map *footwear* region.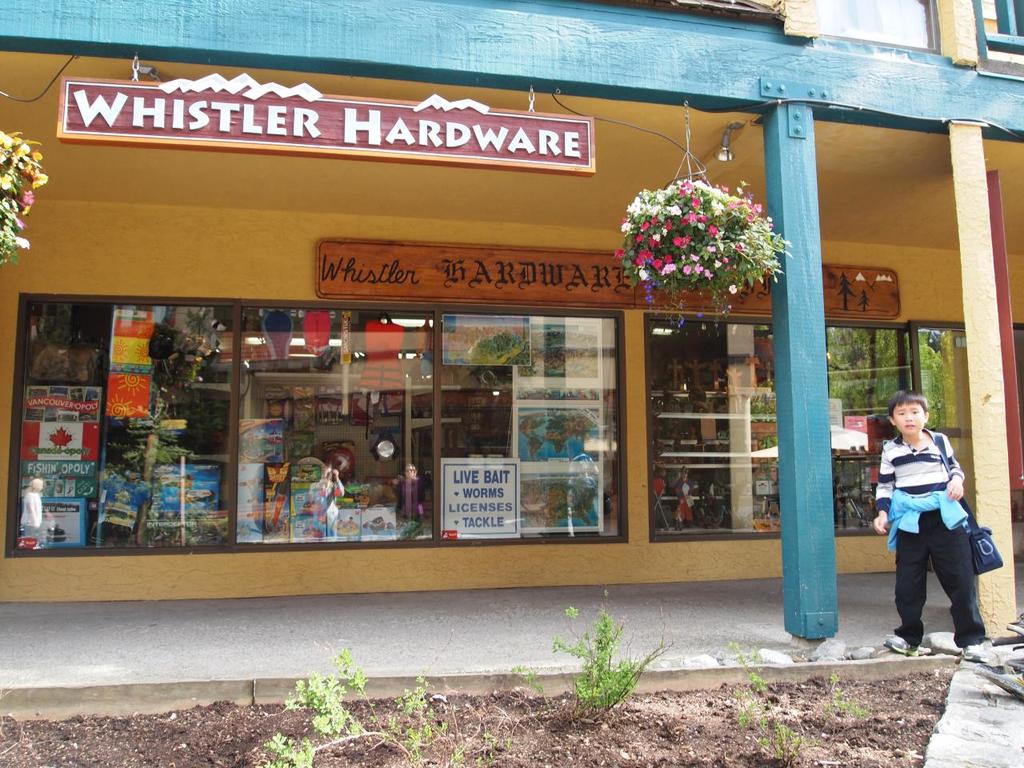
Mapped to 886/633/914/655.
